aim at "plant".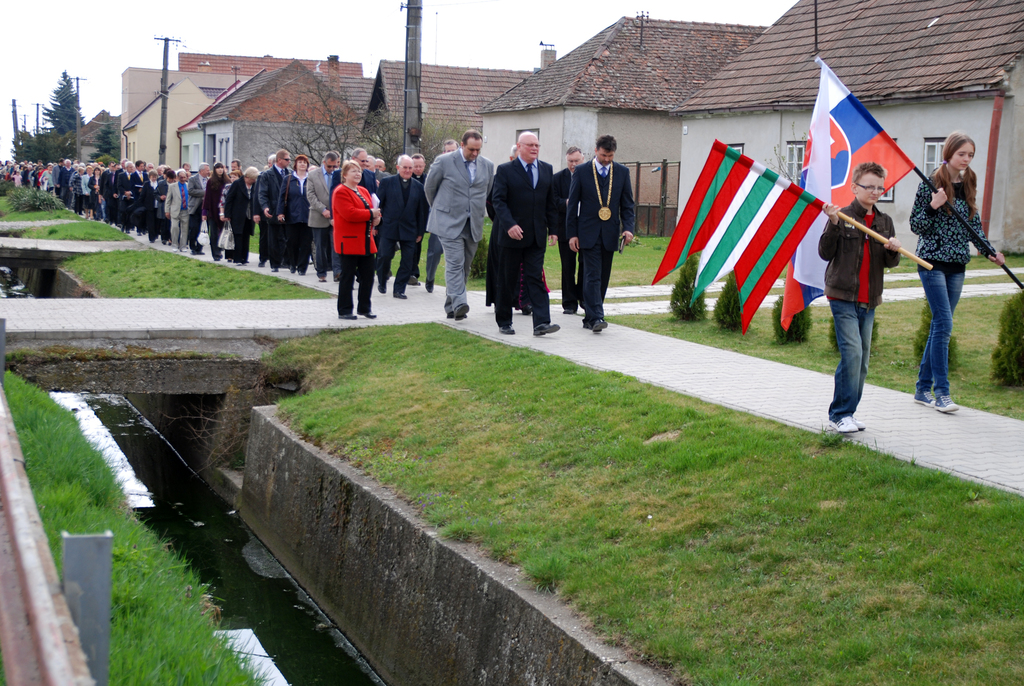
Aimed at (left=772, top=284, right=814, bottom=345).
